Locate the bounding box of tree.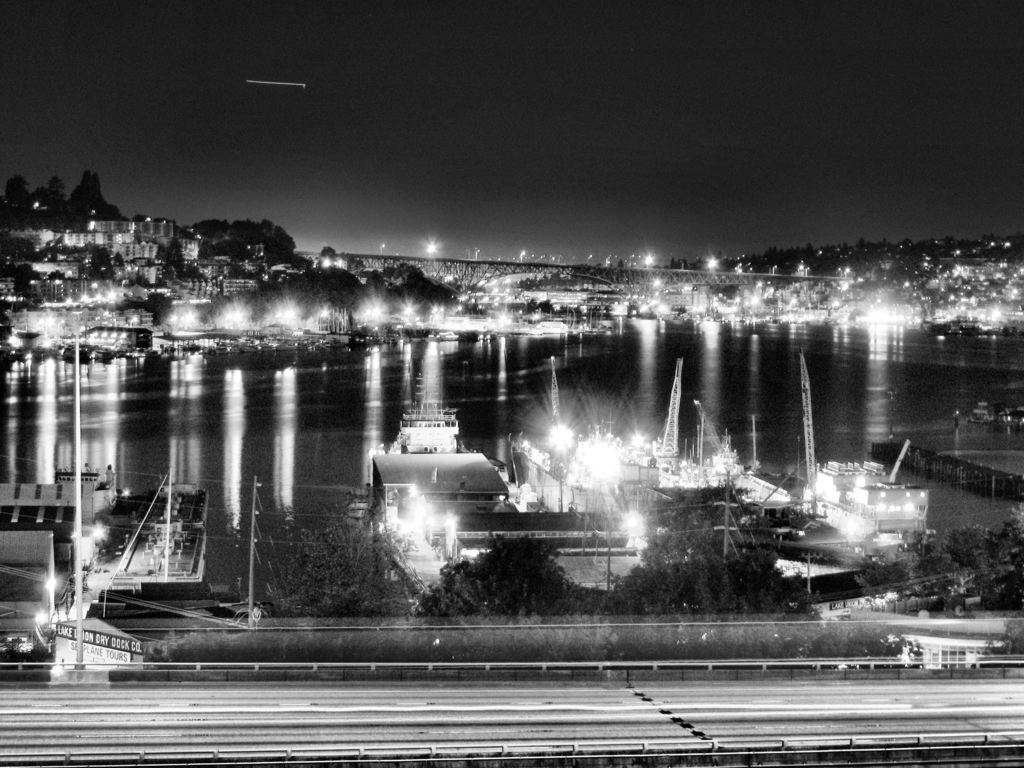
Bounding box: (628, 520, 822, 634).
